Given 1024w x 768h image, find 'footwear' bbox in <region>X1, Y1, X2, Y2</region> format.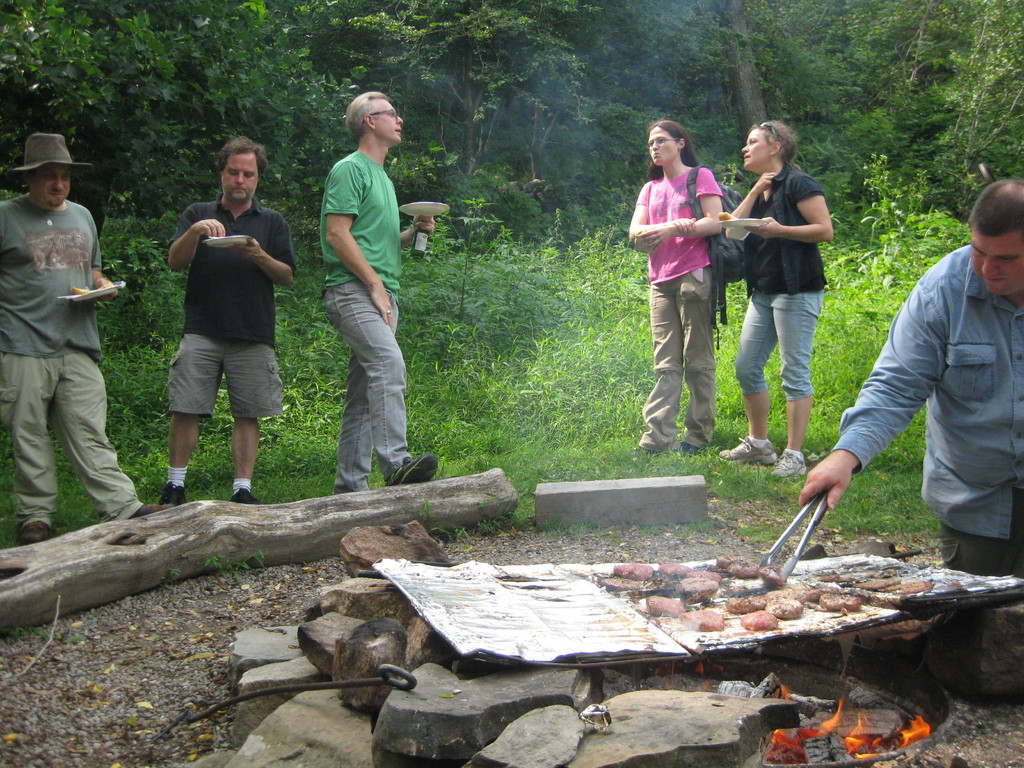
<region>771, 447, 808, 479</region>.
